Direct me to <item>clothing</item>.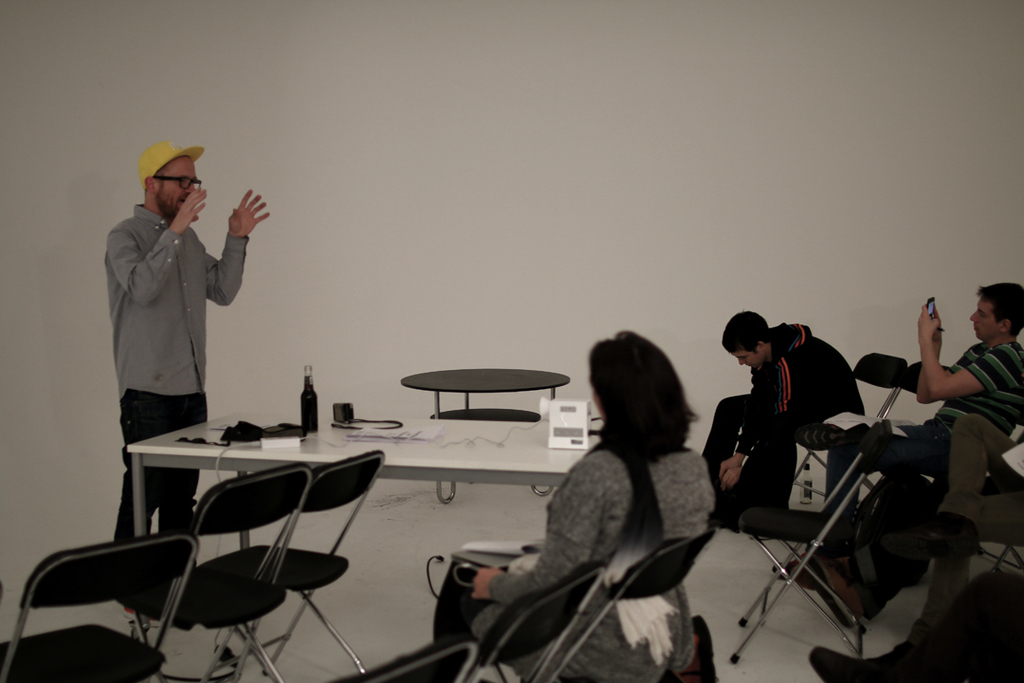
Direction: bbox(429, 441, 711, 682).
